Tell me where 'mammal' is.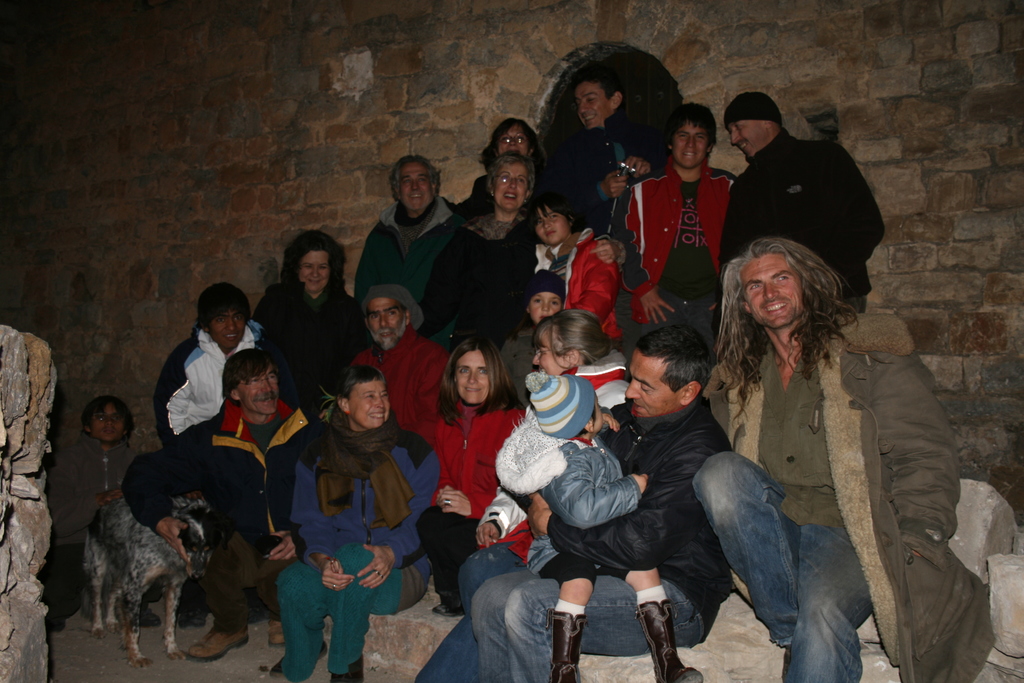
'mammal' is at box=[41, 395, 159, 630].
